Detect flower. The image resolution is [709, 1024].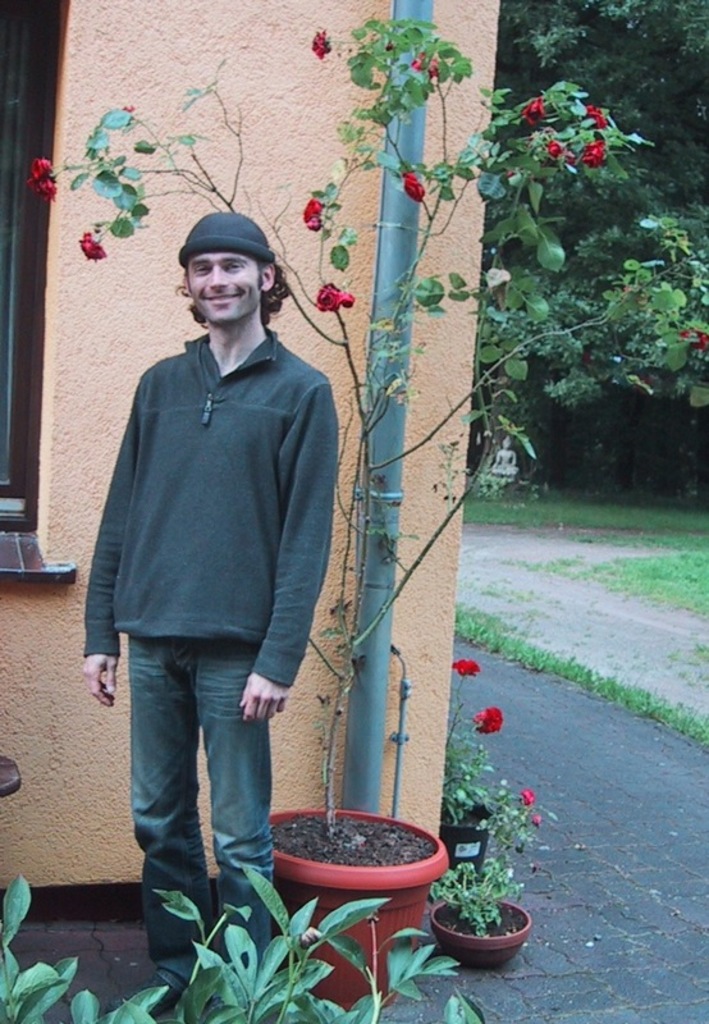
crop(696, 330, 708, 349).
